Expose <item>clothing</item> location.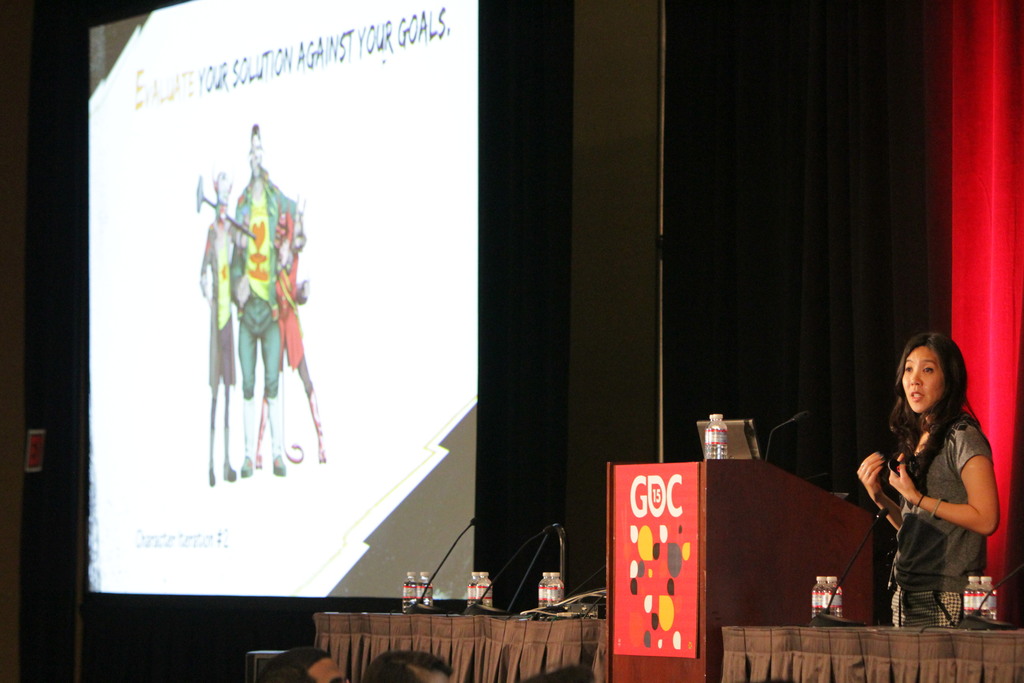
Exposed at 198, 218, 236, 382.
